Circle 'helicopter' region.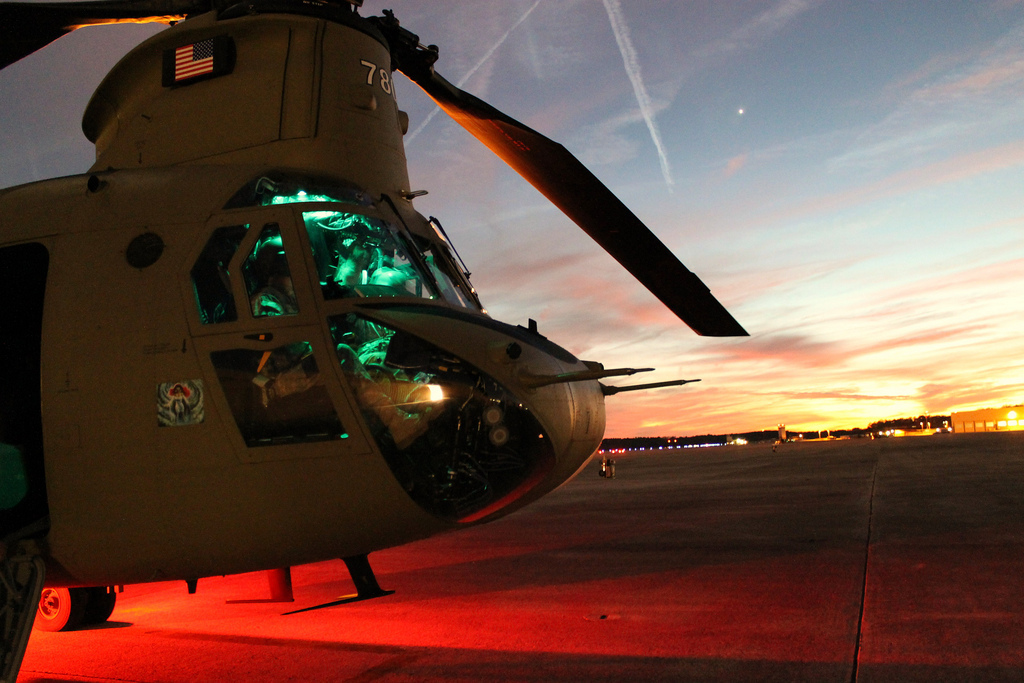
Region: rect(1, 0, 814, 614).
